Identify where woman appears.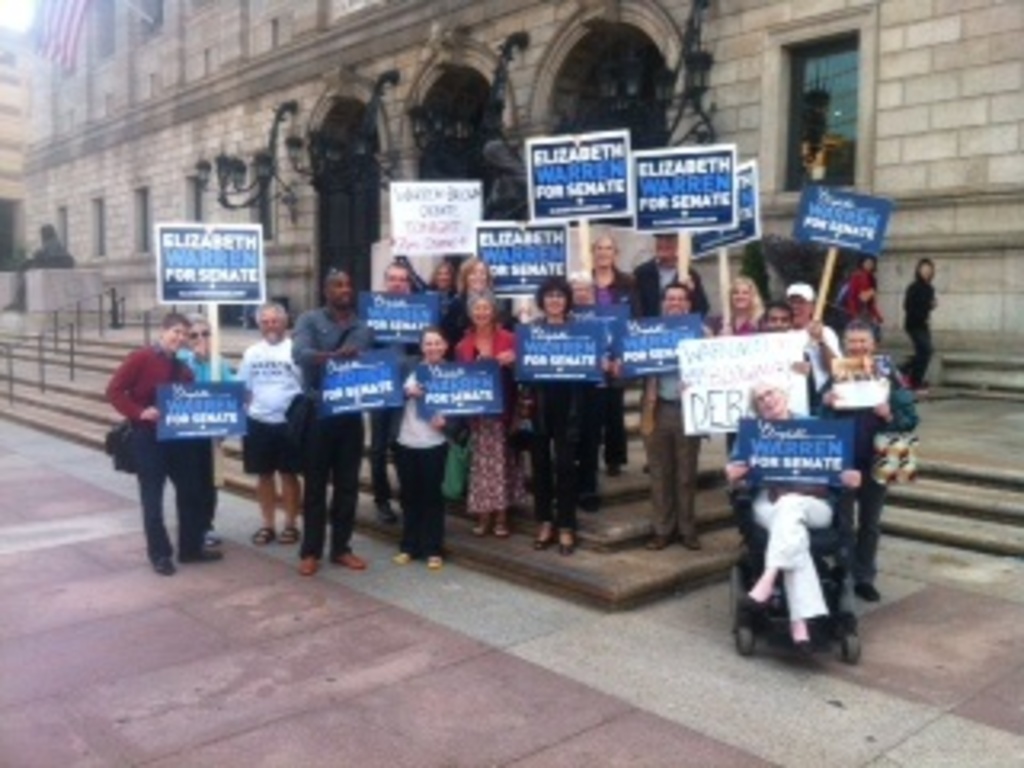
Appears at [886, 256, 944, 394].
